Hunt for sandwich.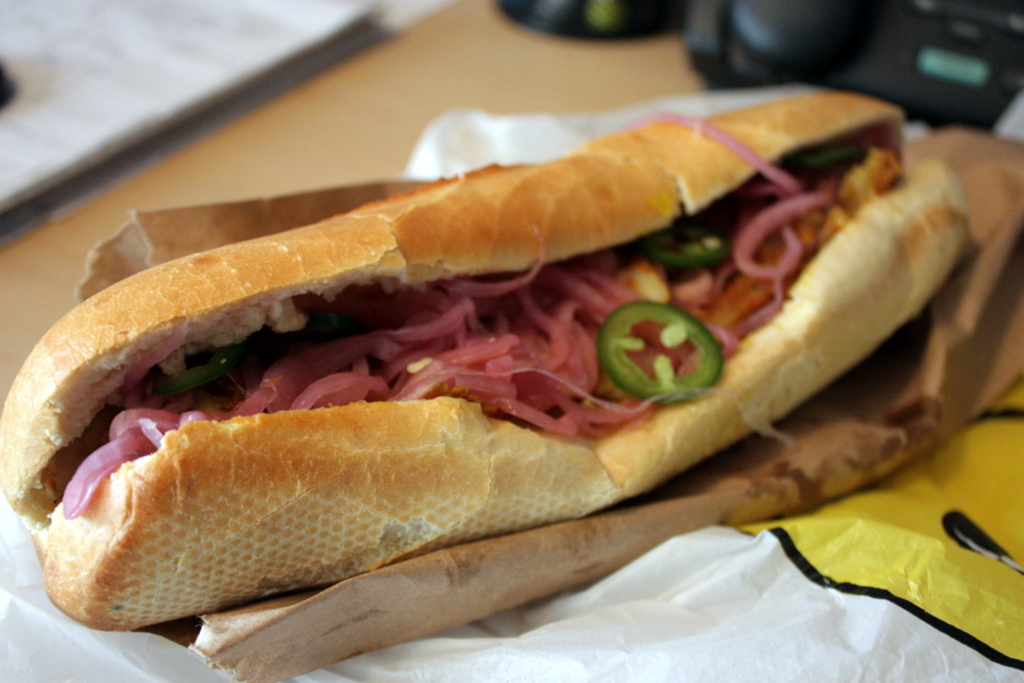
Hunted down at 0 82 969 631.
